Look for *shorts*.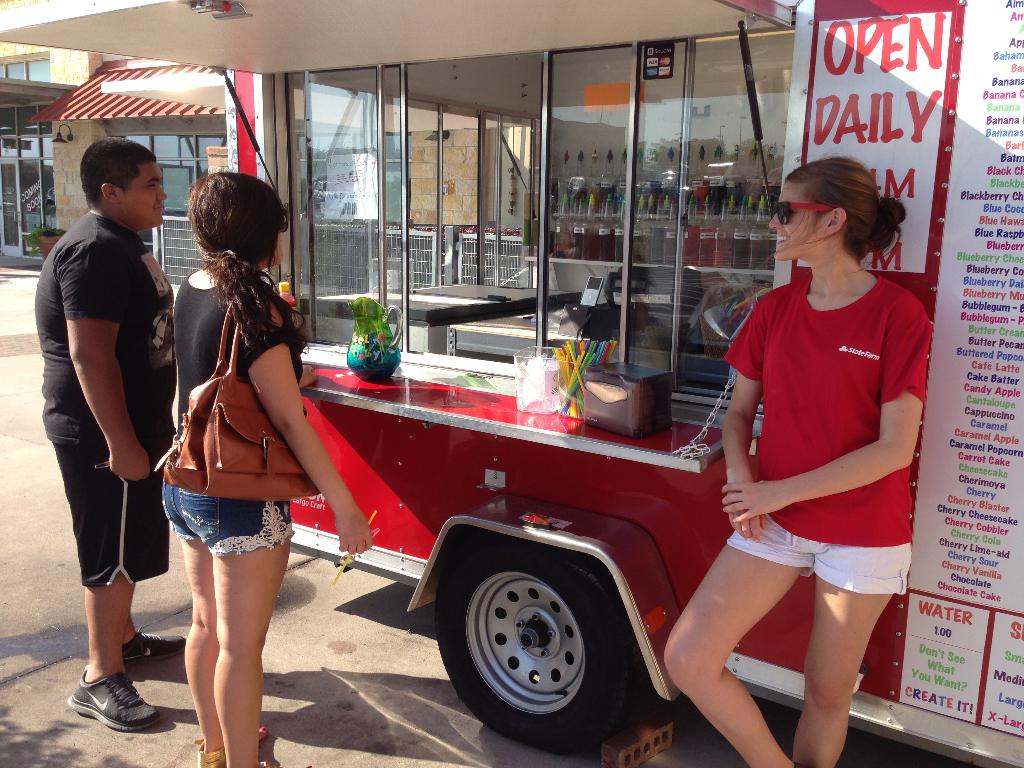
Found: [left=54, top=438, right=170, bottom=583].
